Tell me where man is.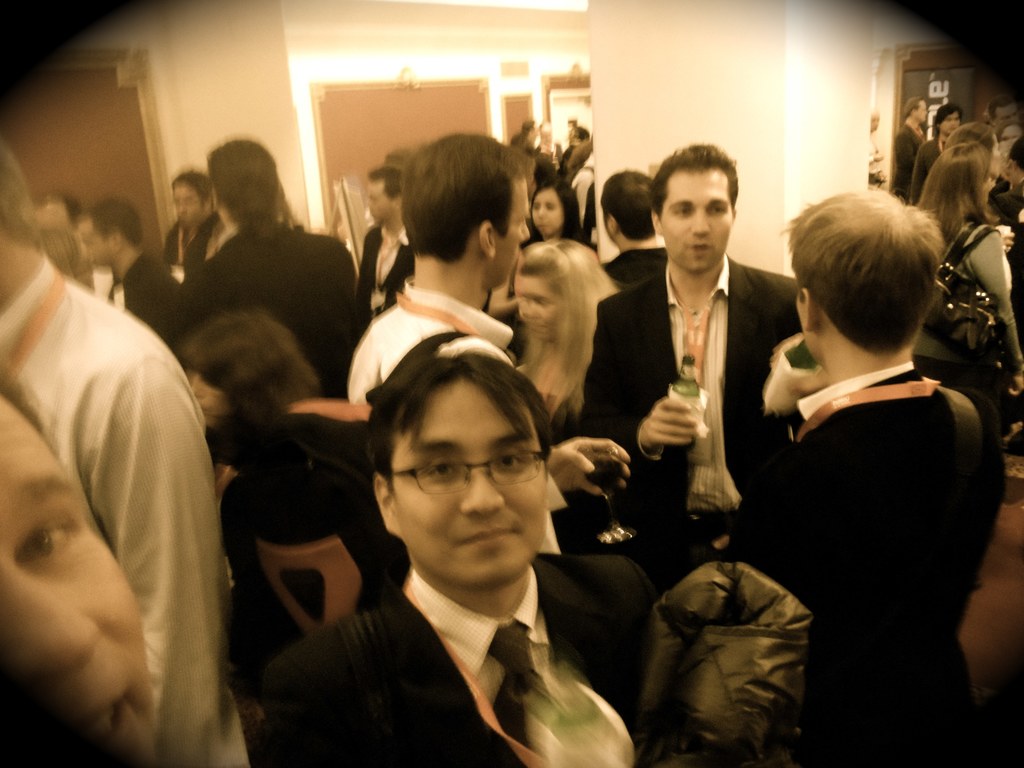
man is at 598,168,672,291.
